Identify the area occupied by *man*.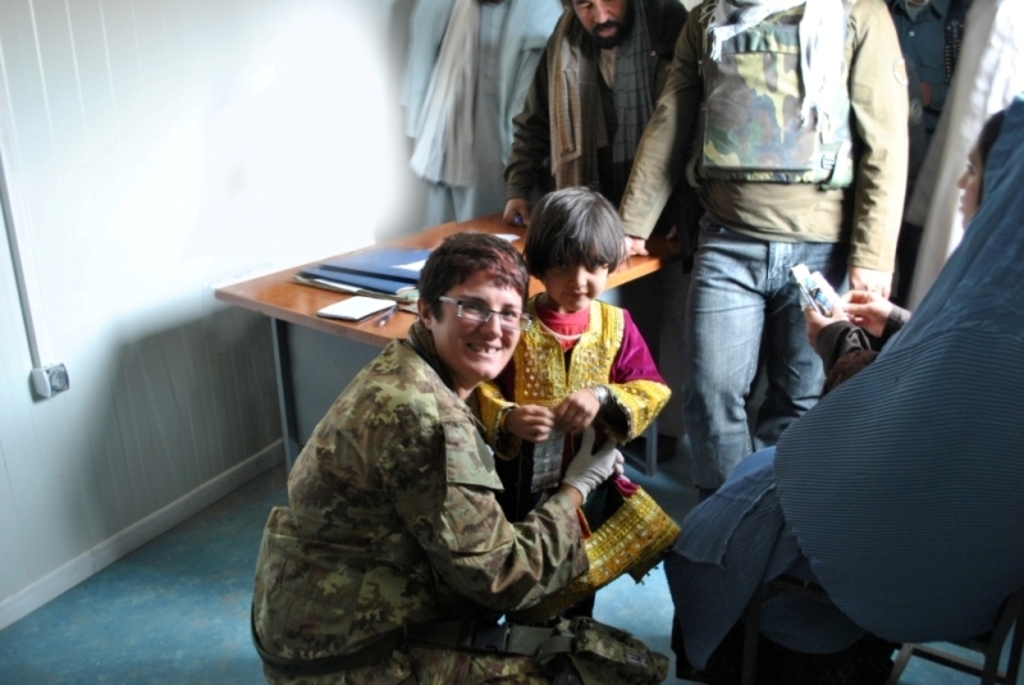
Area: crop(499, 0, 691, 228).
